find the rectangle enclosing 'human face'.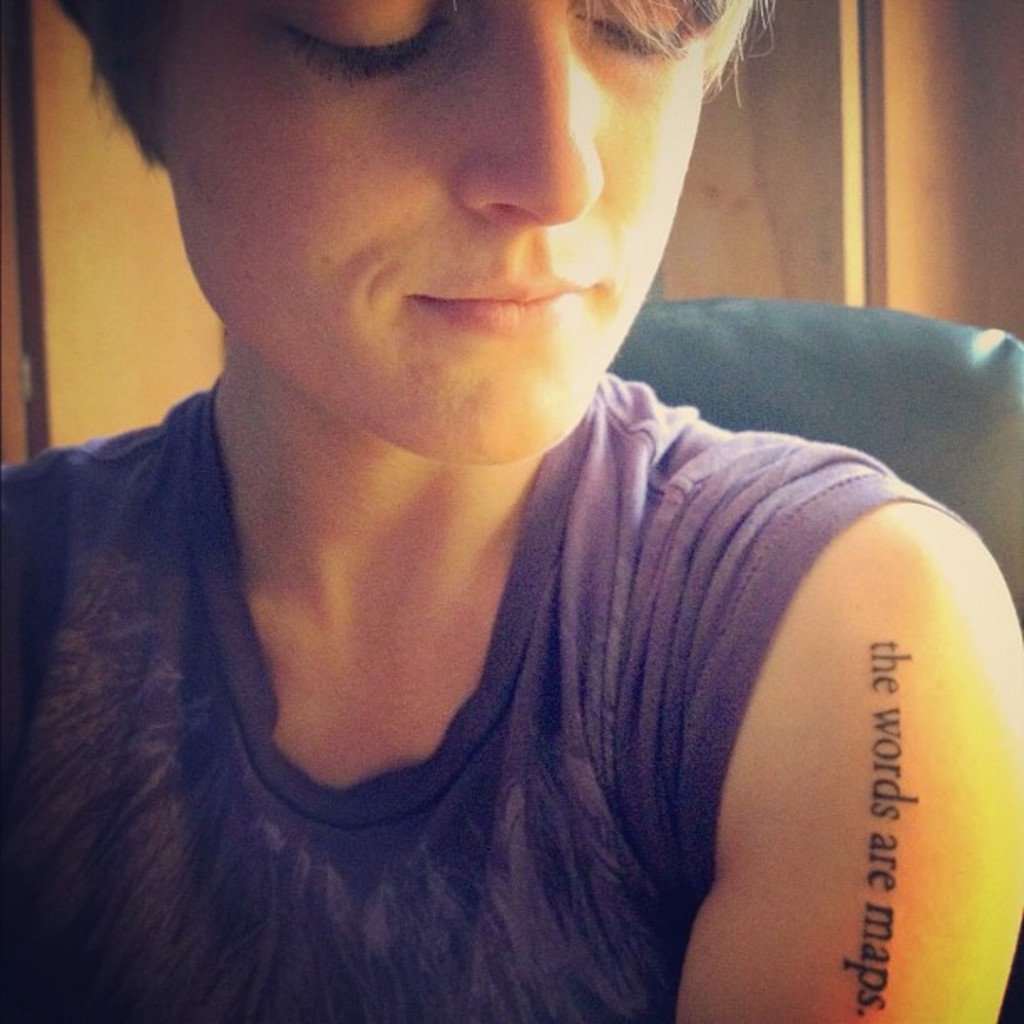
rect(159, 0, 704, 474).
